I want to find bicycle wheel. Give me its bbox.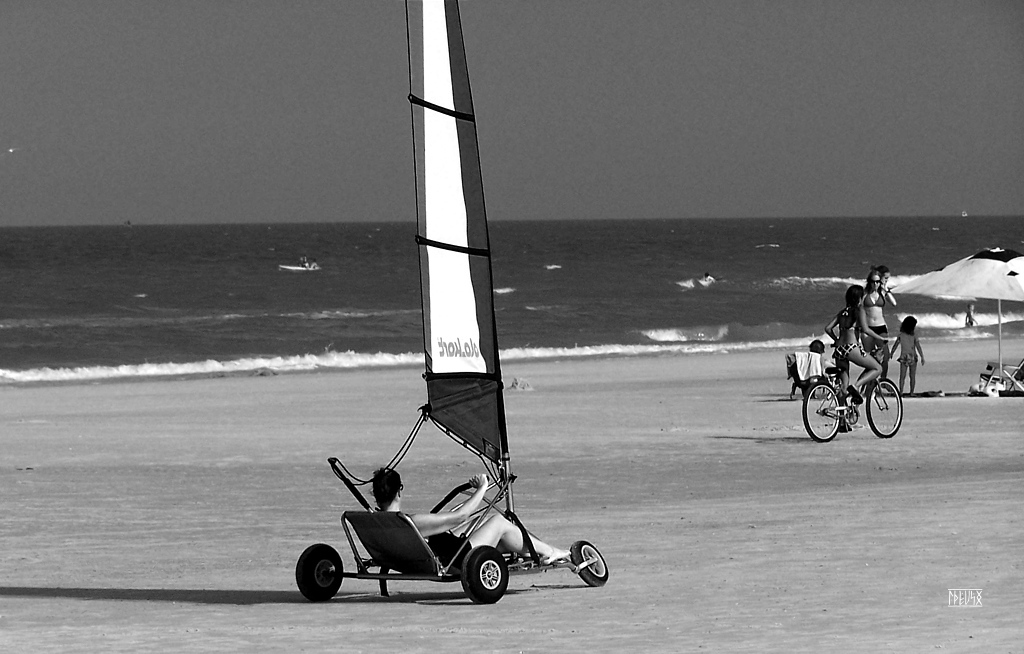
BBox(862, 369, 907, 440).
